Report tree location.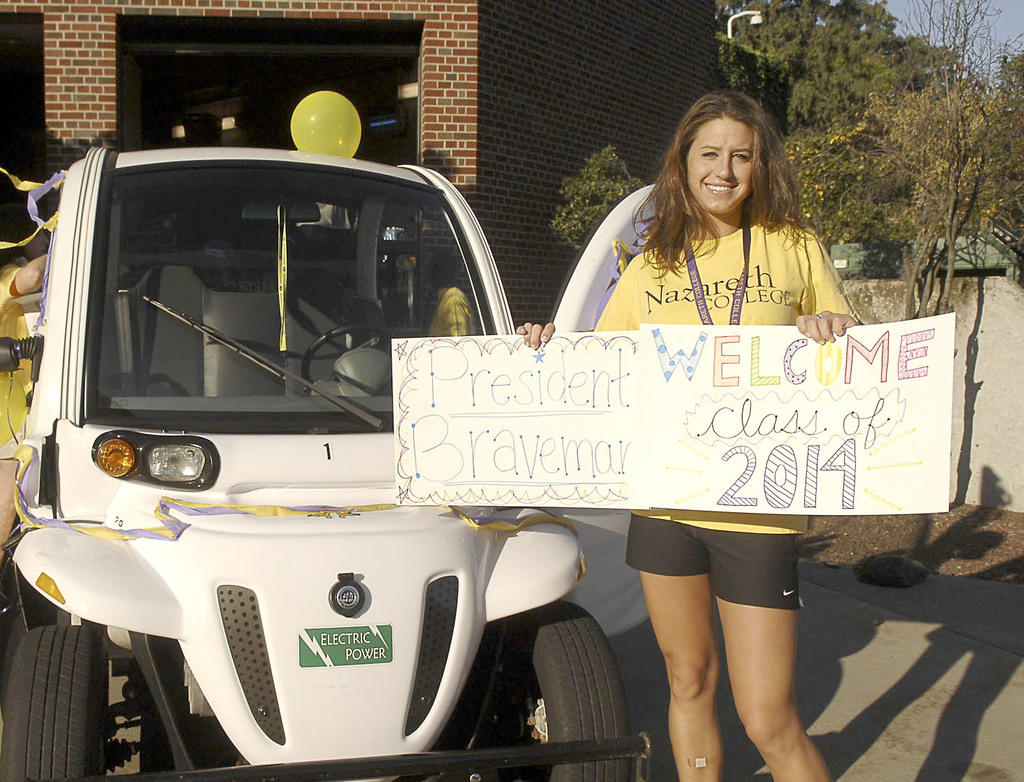
Report: <region>715, 0, 913, 137</region>.
